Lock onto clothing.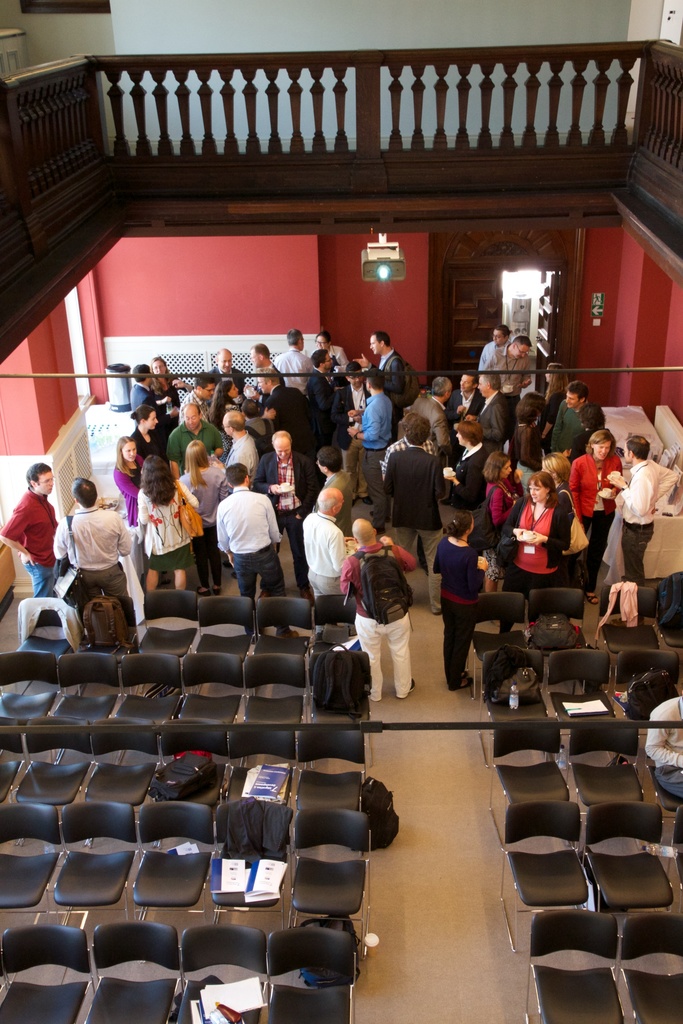
Locked: 150:374:186:414.
